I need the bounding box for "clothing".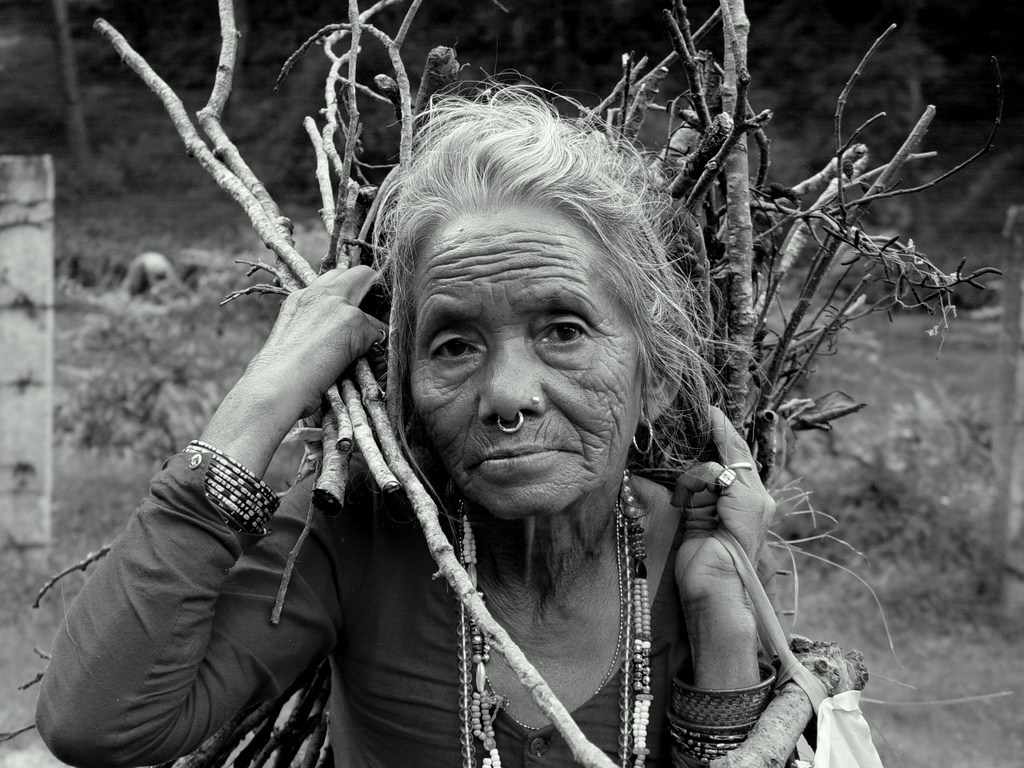
Here it is: <box>33,442,686,767</box>.
